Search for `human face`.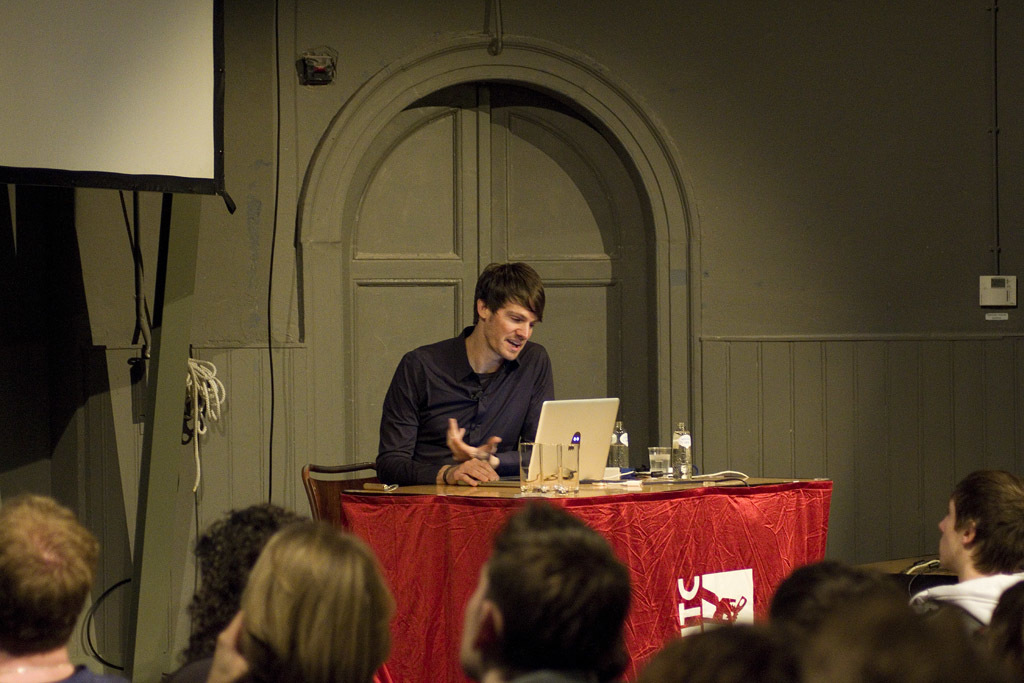
Found at bbox=(492, 298, 539, 356).
